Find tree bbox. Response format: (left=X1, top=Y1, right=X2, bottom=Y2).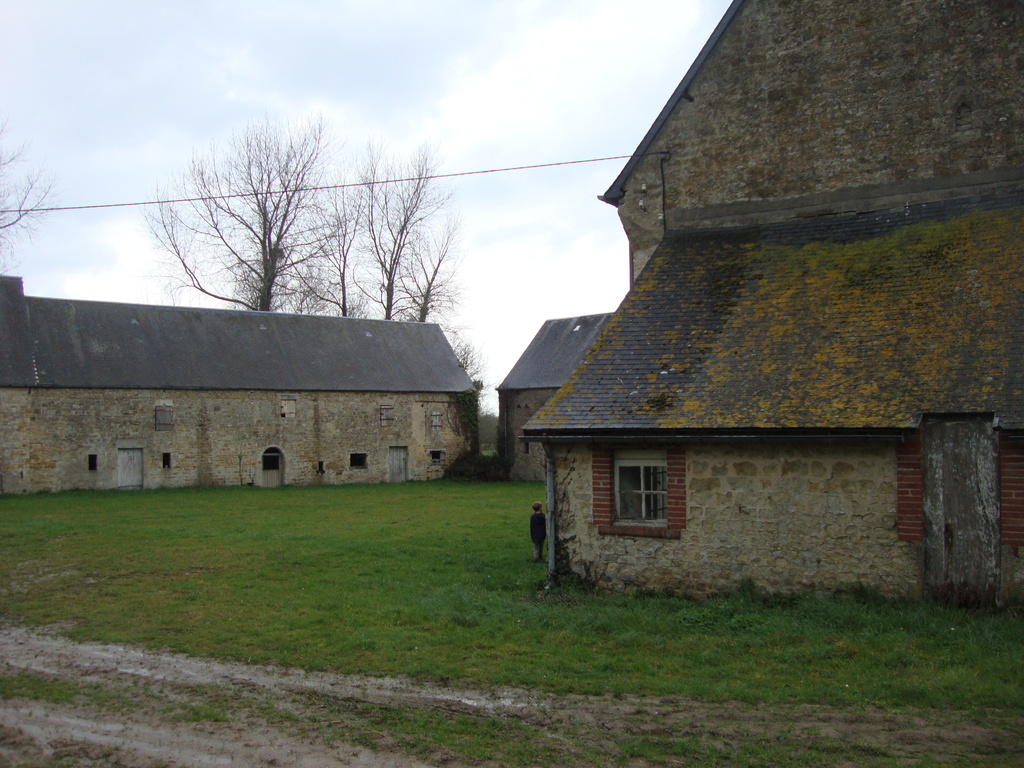
(left=386, top=214, right=464, bottom=323).
